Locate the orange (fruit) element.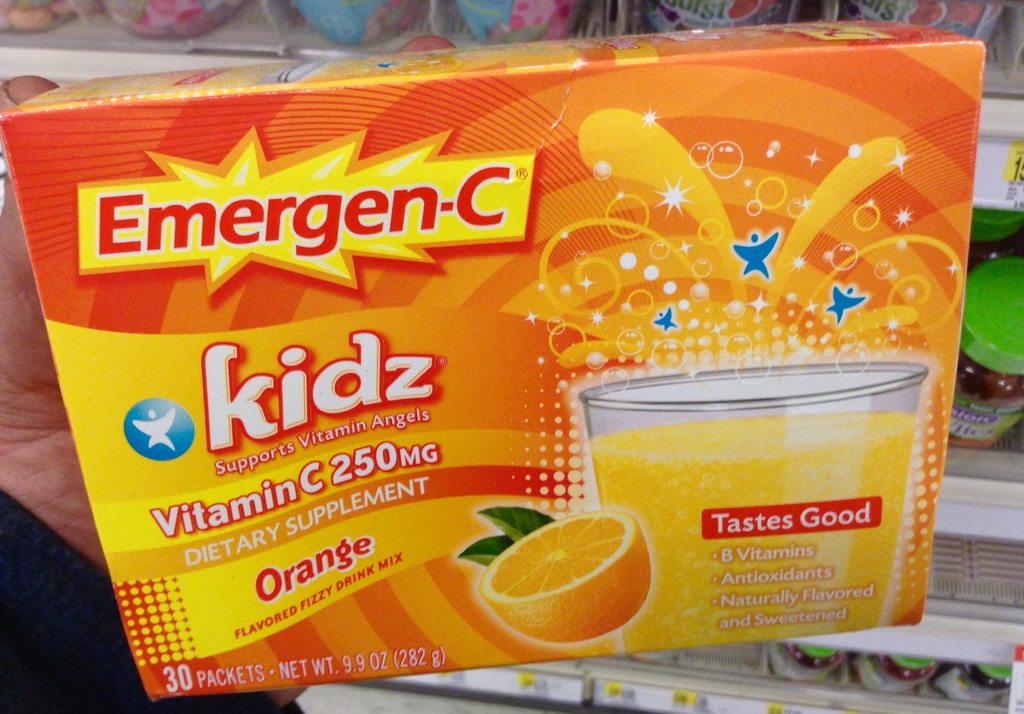
Element bbox: pyautogui.locateOnScreen(475, 516, 658, 640).
